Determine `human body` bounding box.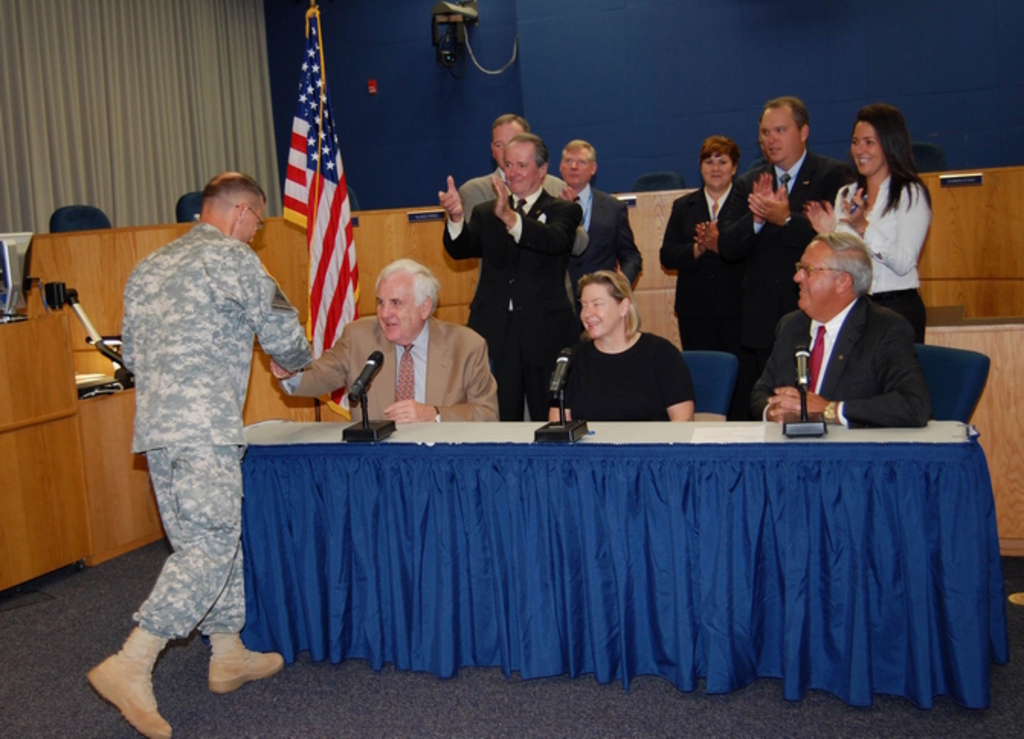
Determined: <bbox>731, 98, 856, 418</bbox>.
